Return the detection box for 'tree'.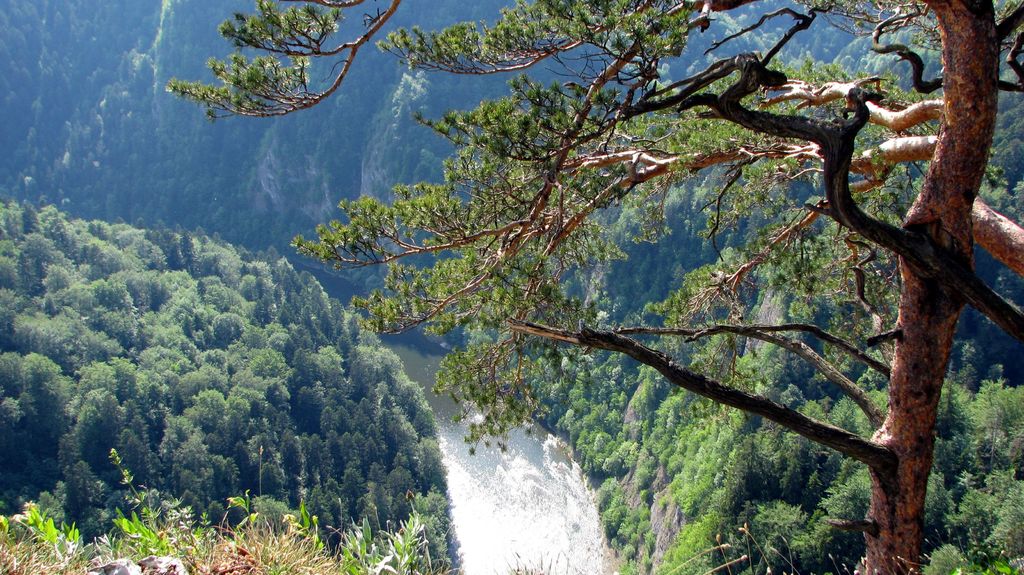
[left=178, top=432, right=220, bottom=508].
